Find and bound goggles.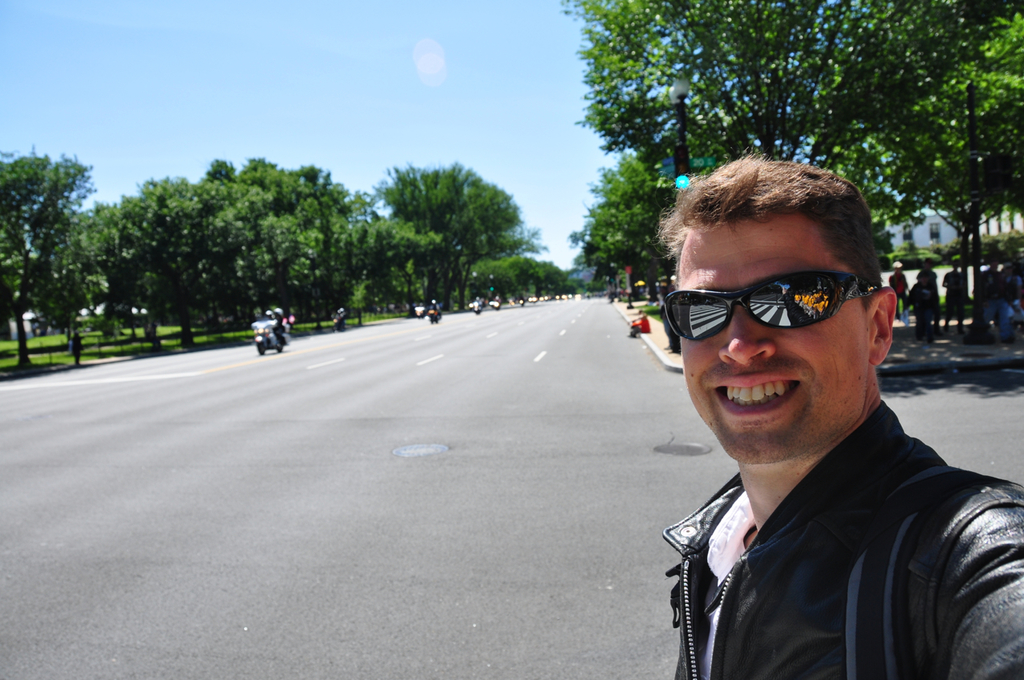
Bound: (661,266,889,345).
